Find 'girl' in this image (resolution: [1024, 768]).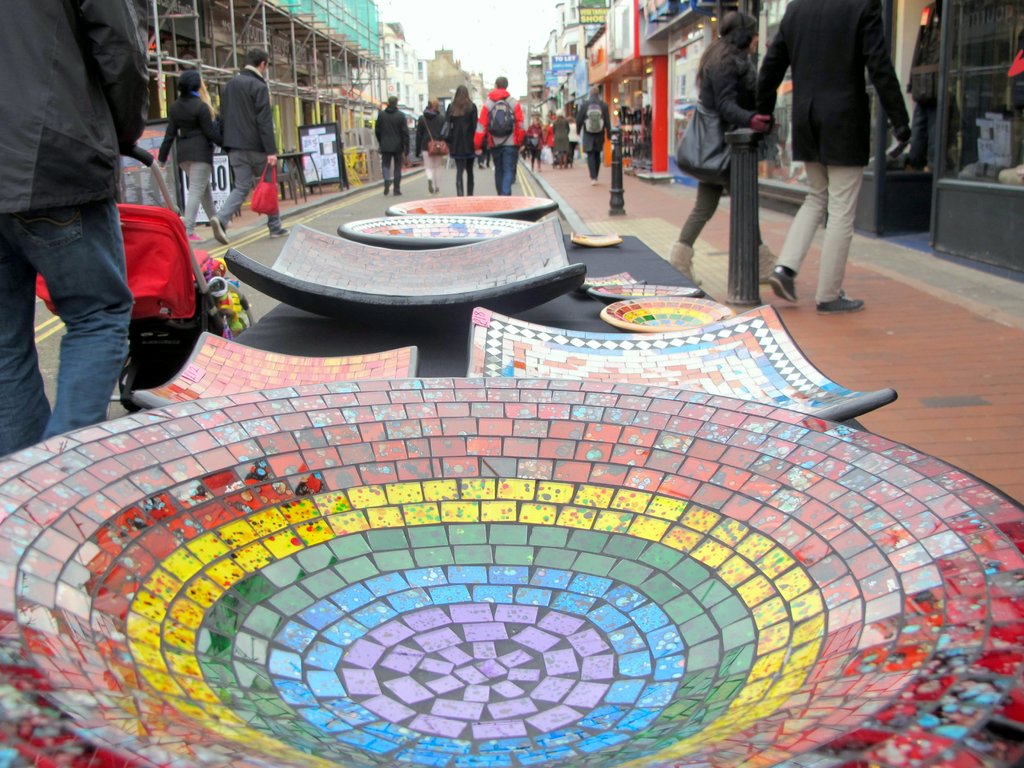
[668, 10, 779, 283].
